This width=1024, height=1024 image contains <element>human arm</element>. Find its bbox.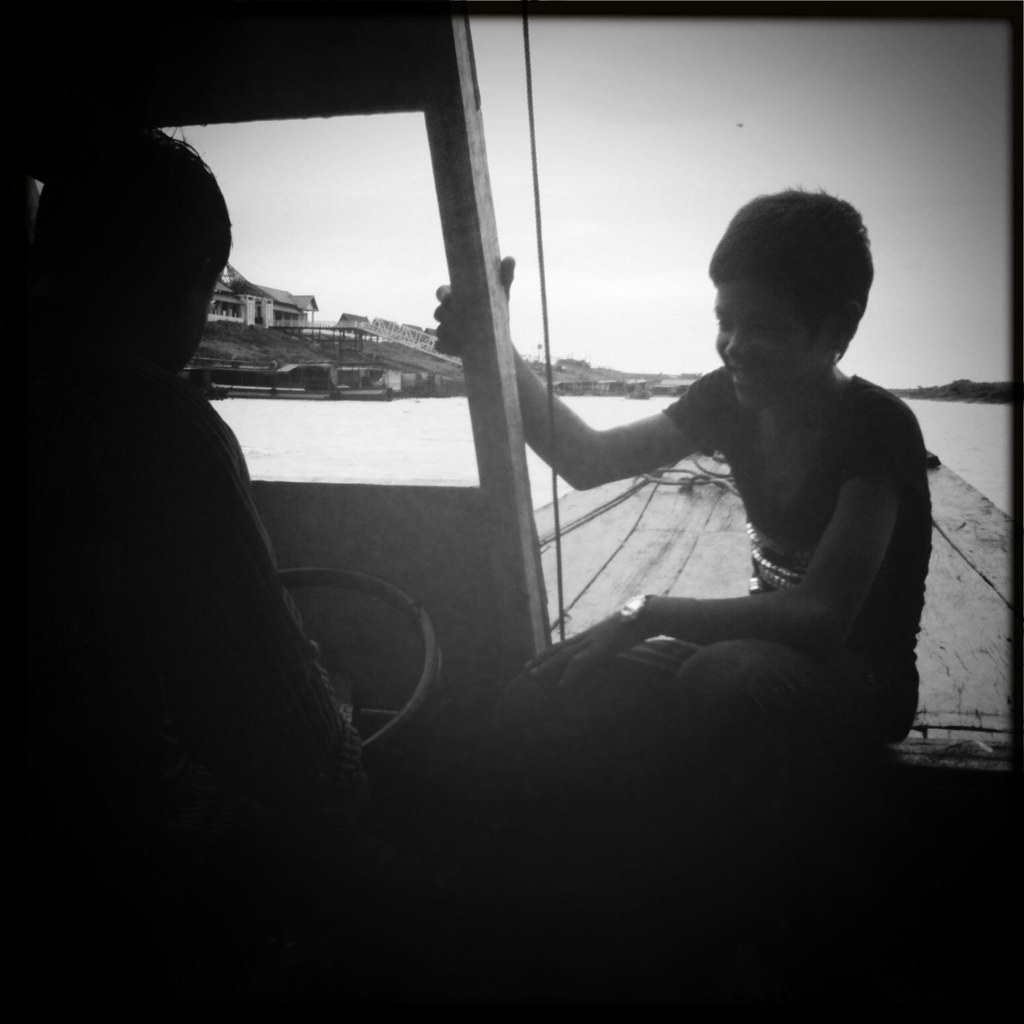
BBox(511, 398, 905, 699).
